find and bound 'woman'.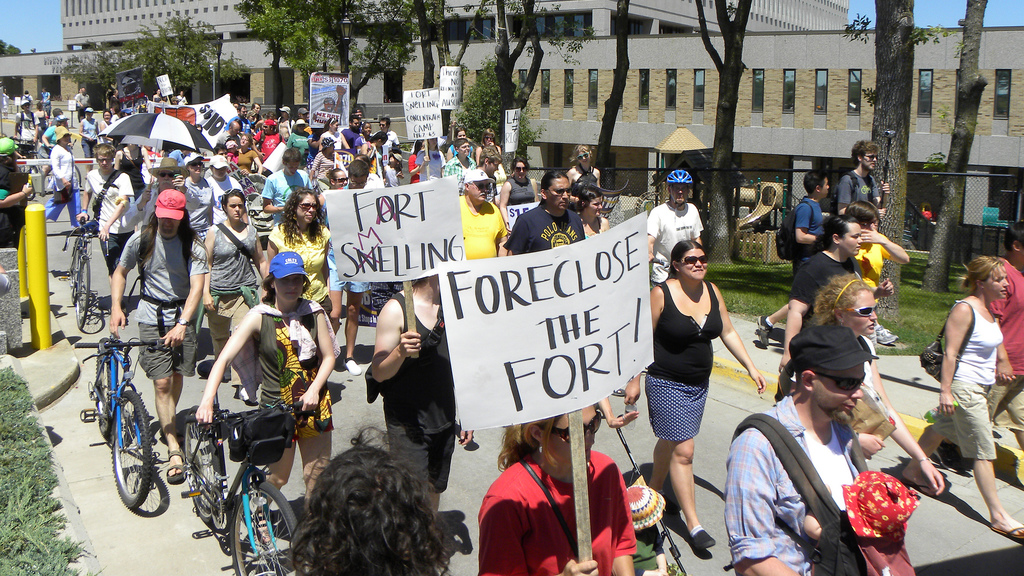
Bound: region(274, 106, 294, 141).
